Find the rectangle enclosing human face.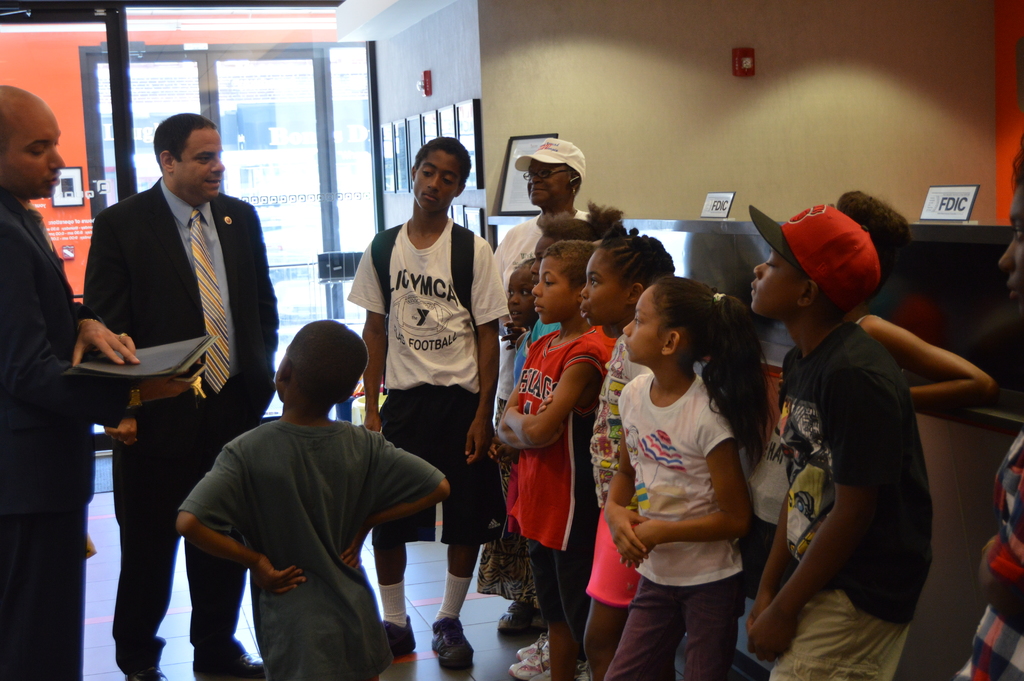
BBox(751, 252, 787, 314).
